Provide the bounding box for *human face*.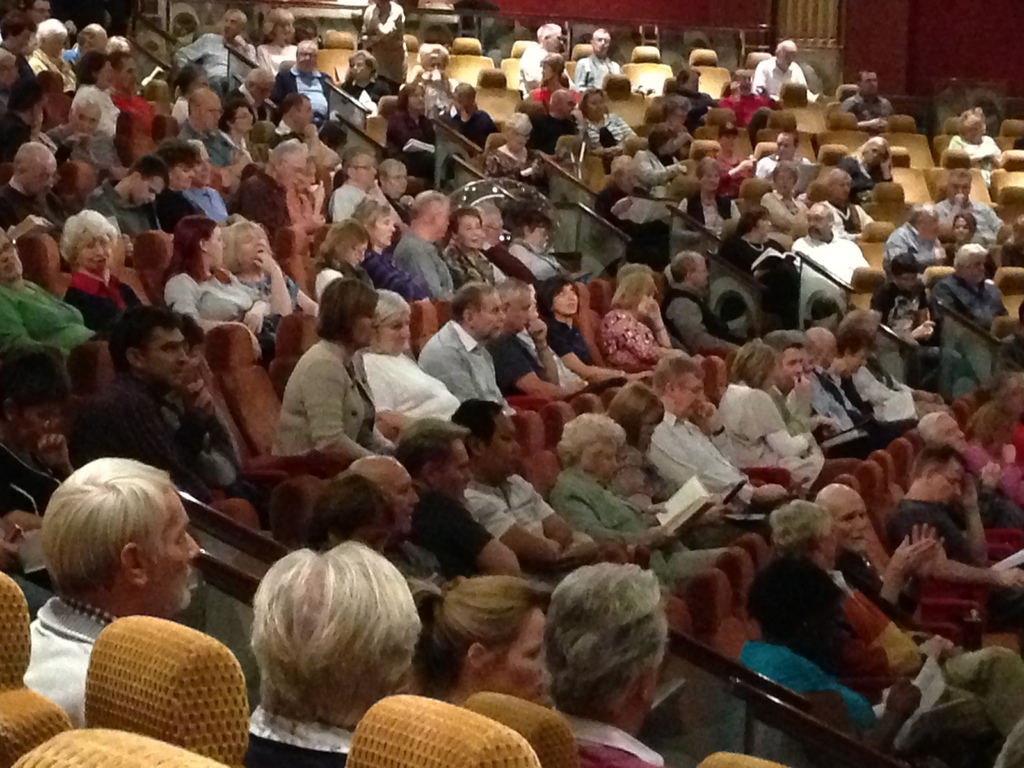
{"x1": 777, "y1": 347, "x2": 802, "y2": 387}.
